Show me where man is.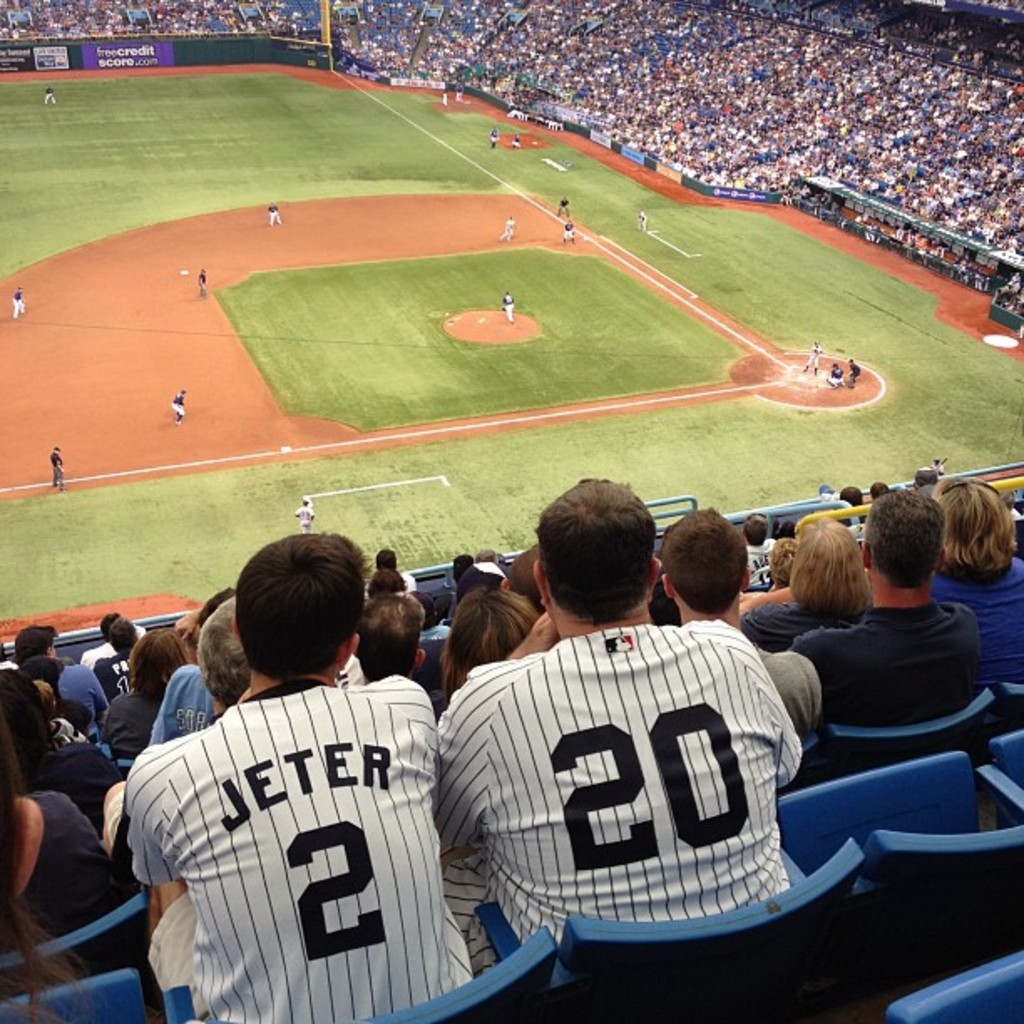
man is at (left=47, top=82, right=54, bottom=105).
